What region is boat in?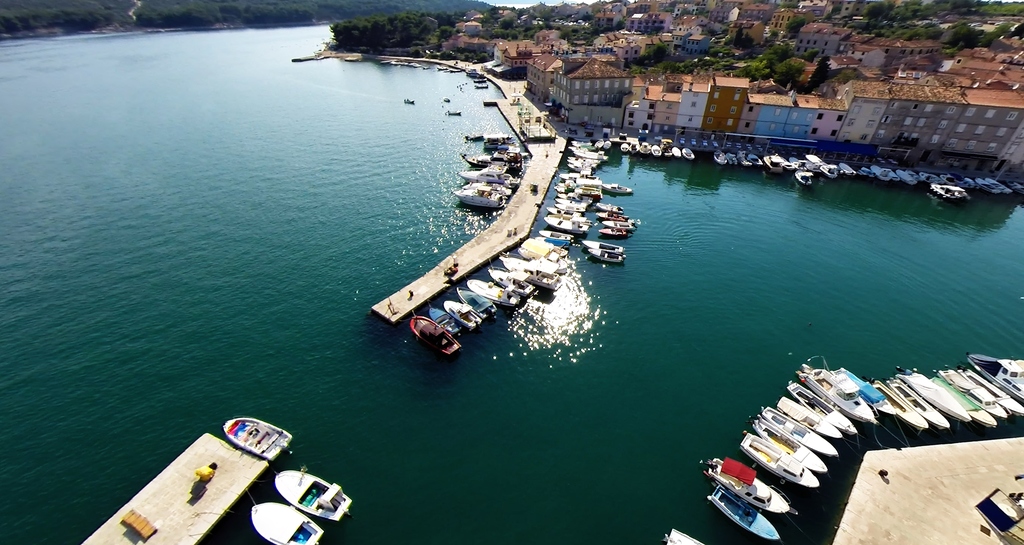
<region>607, 184, 630, 189</region>.
